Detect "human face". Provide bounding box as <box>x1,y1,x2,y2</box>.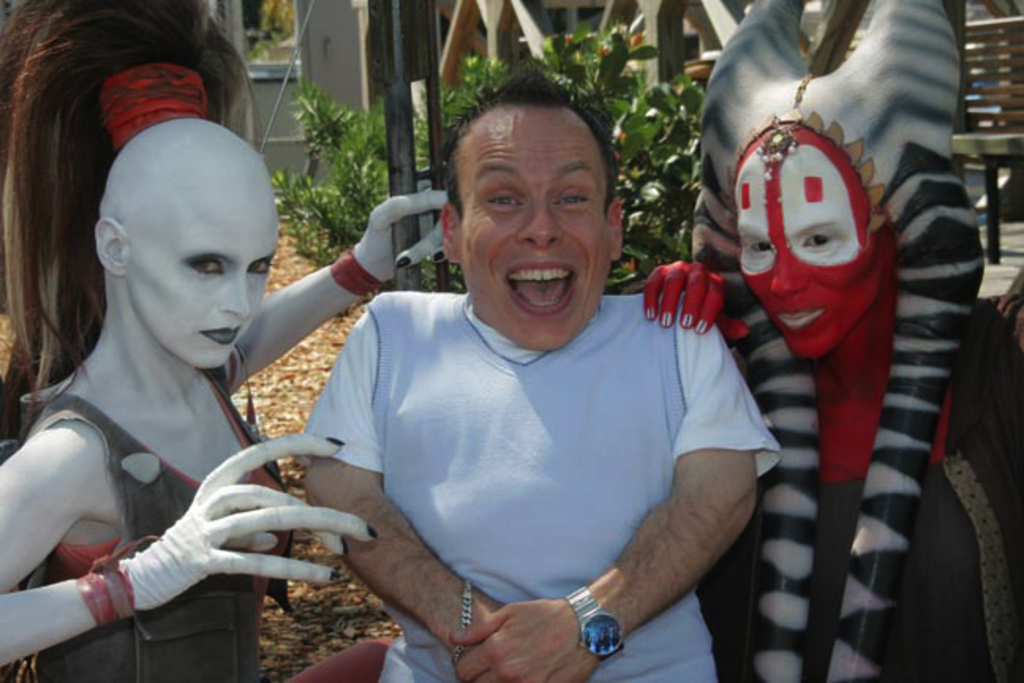
<box>465,109,613,346</box>.
